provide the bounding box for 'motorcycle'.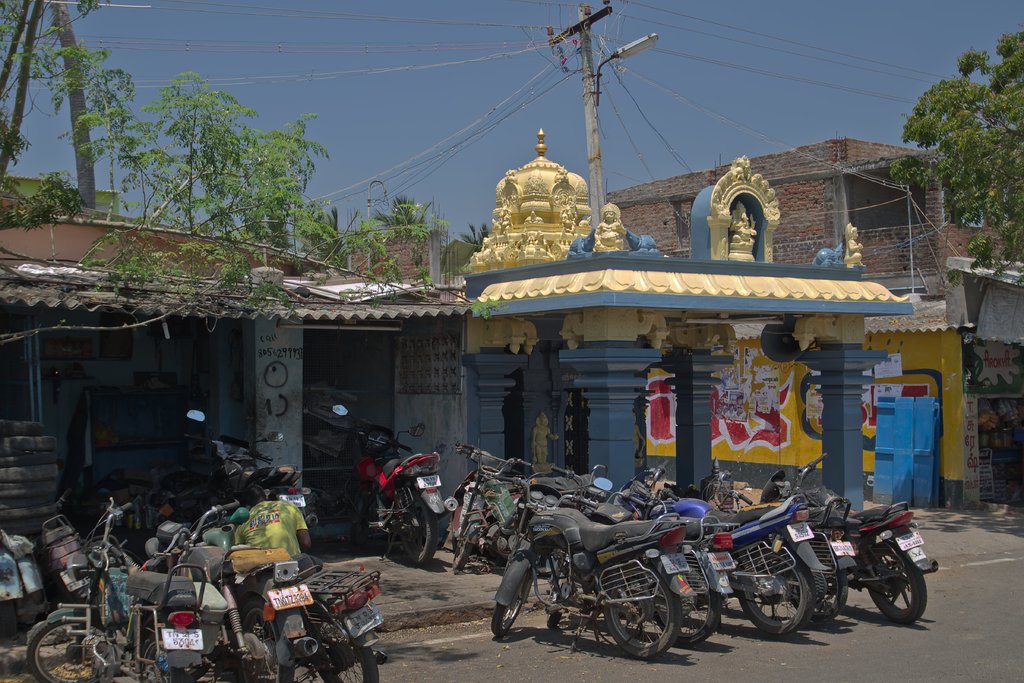
(616, 458, 834, 639).
